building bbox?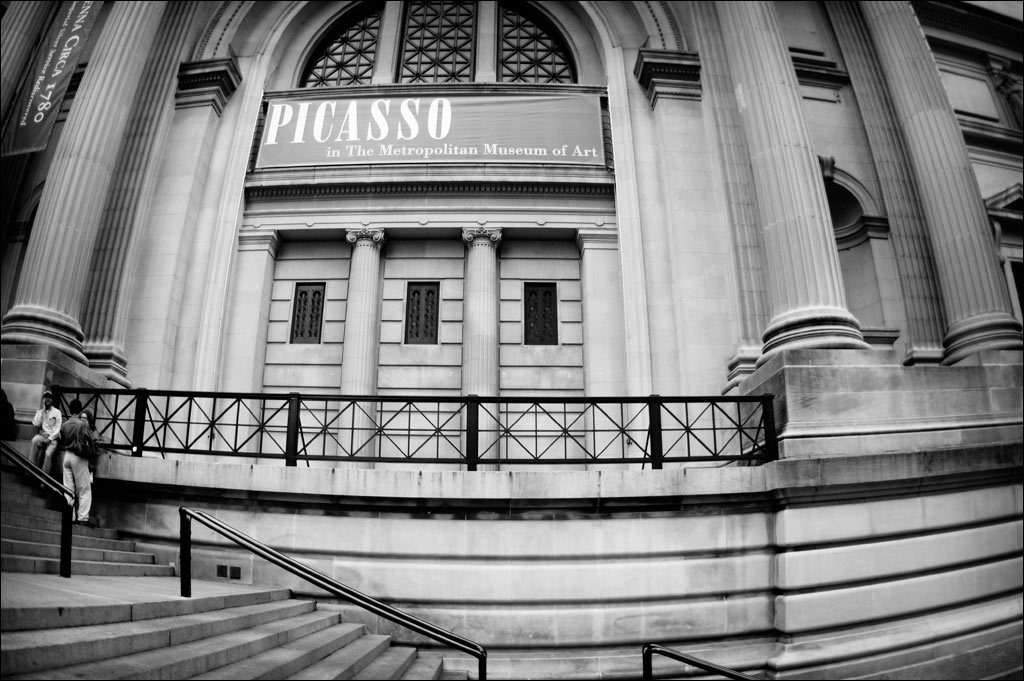
BBox(2, 0, 1019, 680)
